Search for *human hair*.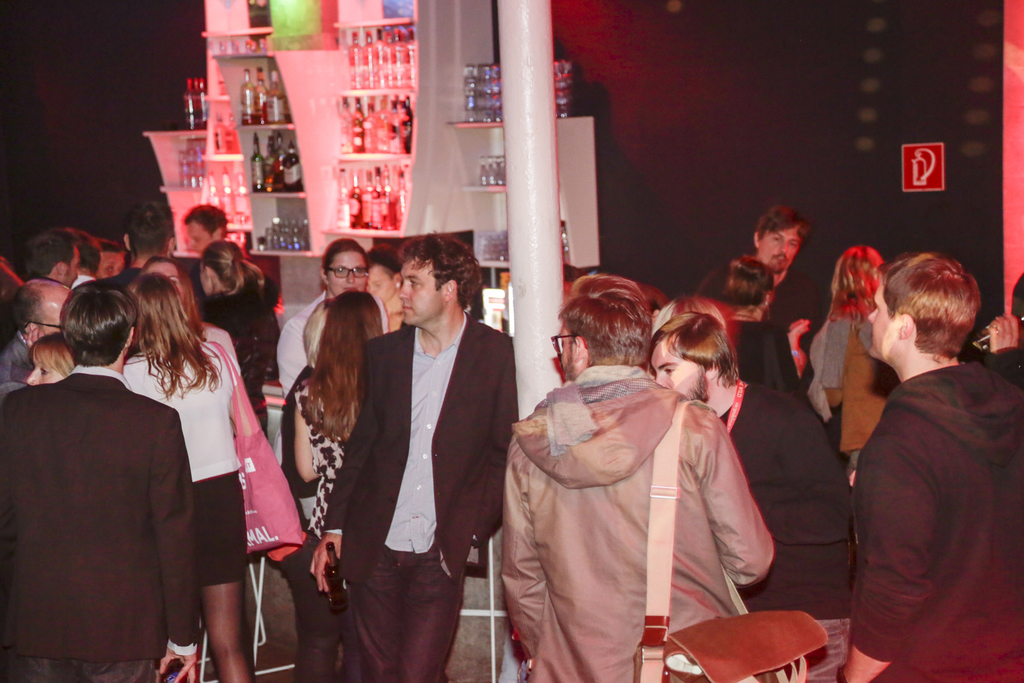
Found at 553:280:652:372.
